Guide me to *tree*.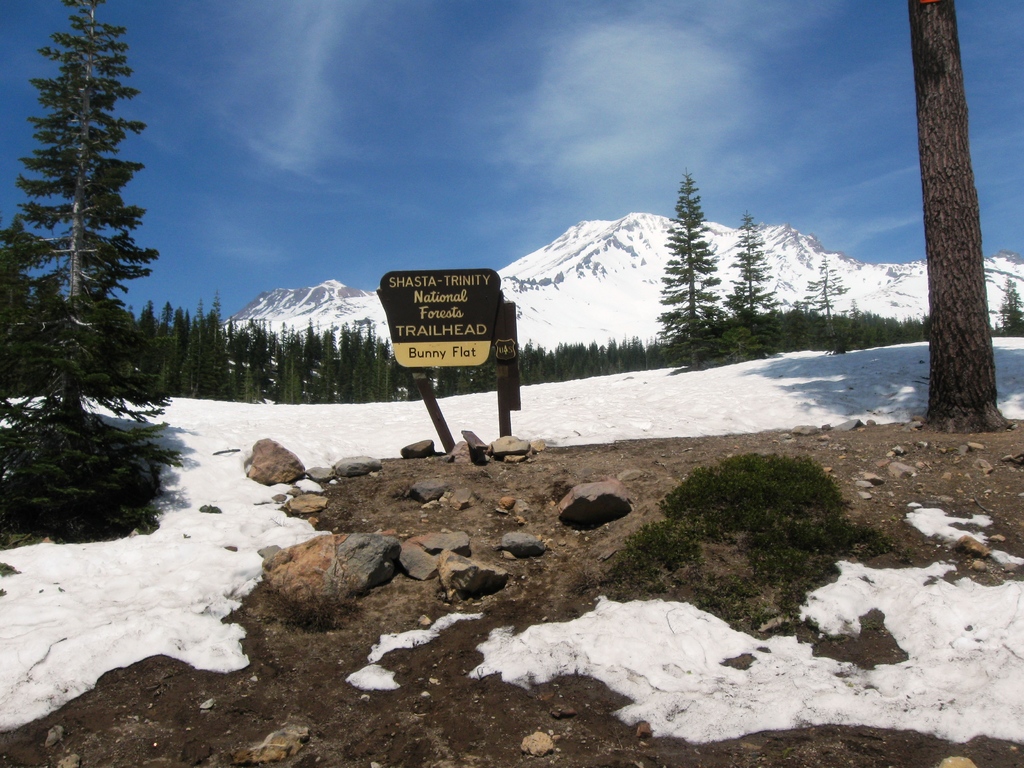
Guidance: 648,166,721,362.
